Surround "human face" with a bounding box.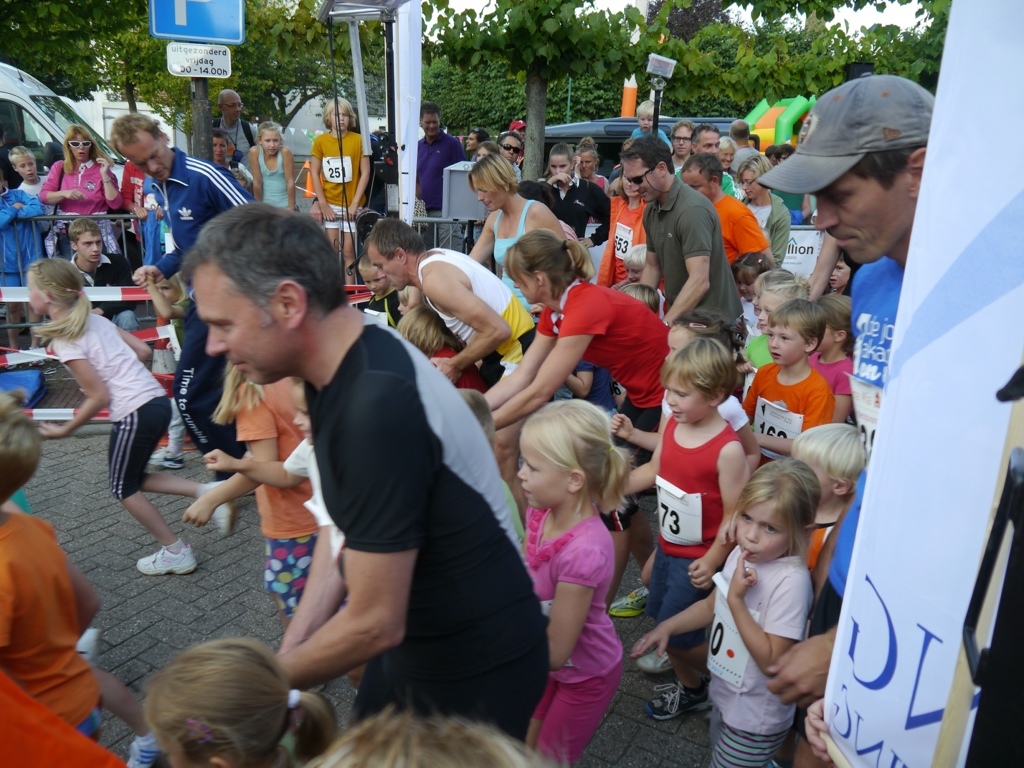
124 140 167 182.
